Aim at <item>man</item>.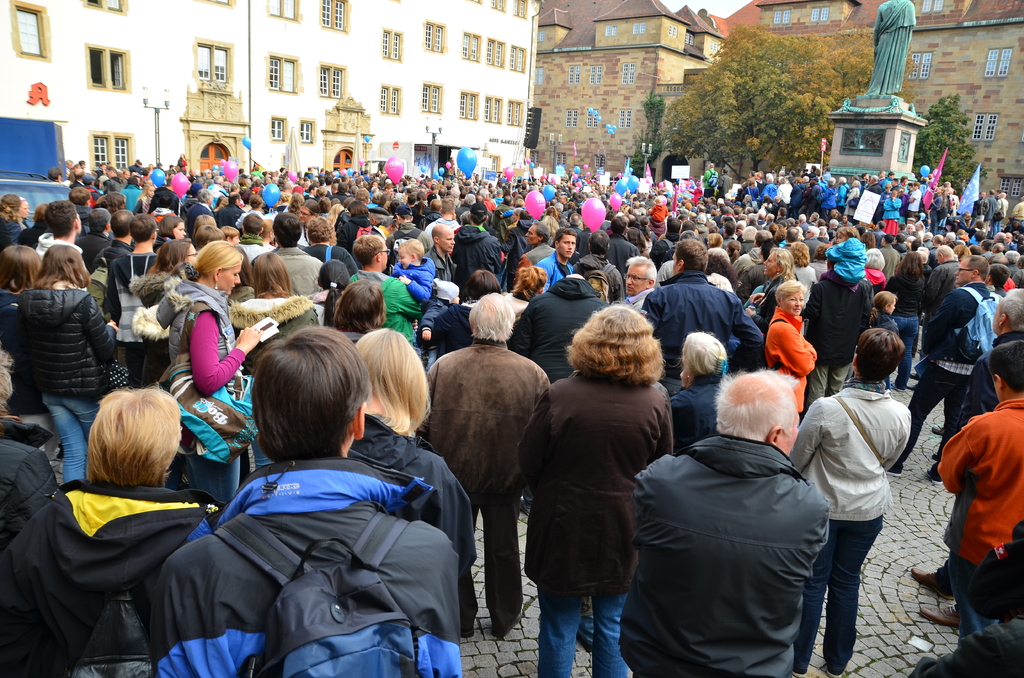
Aimed at bbox=[643, 238, 765, 390].
